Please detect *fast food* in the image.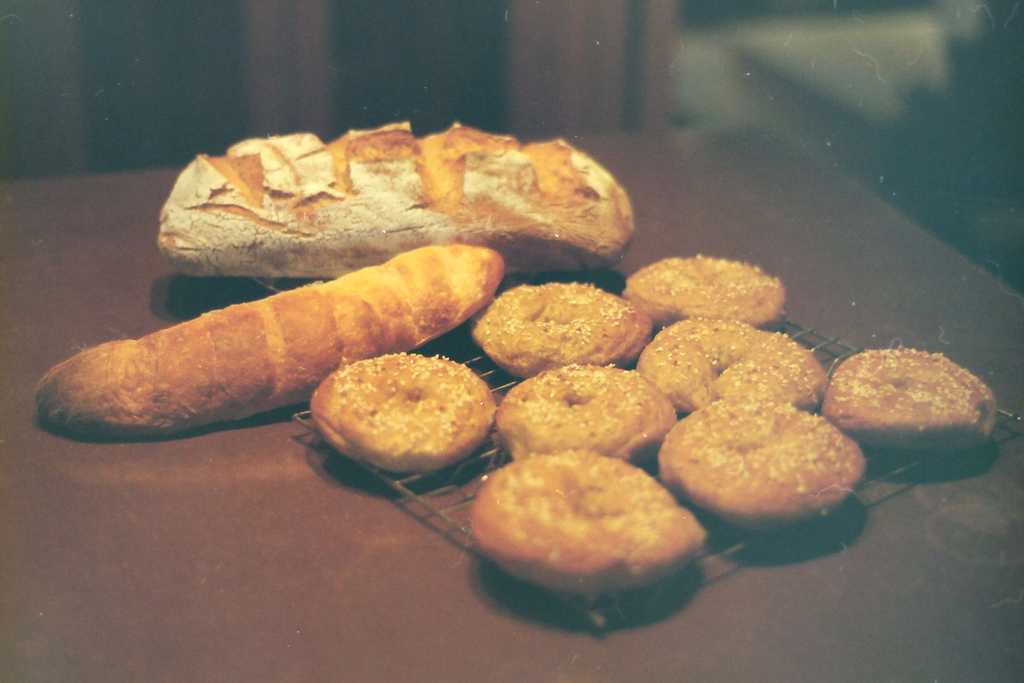
(left=469, top=275, right=653, bottom=377).
